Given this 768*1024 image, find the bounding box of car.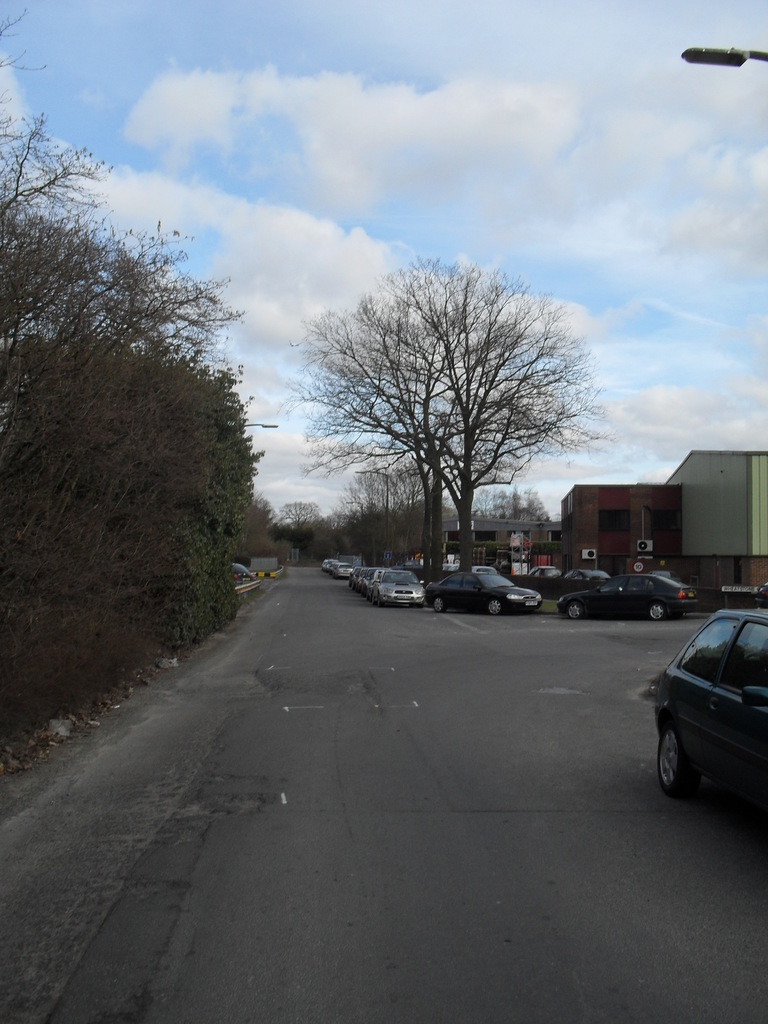
region(646, 606, 767, 819).
